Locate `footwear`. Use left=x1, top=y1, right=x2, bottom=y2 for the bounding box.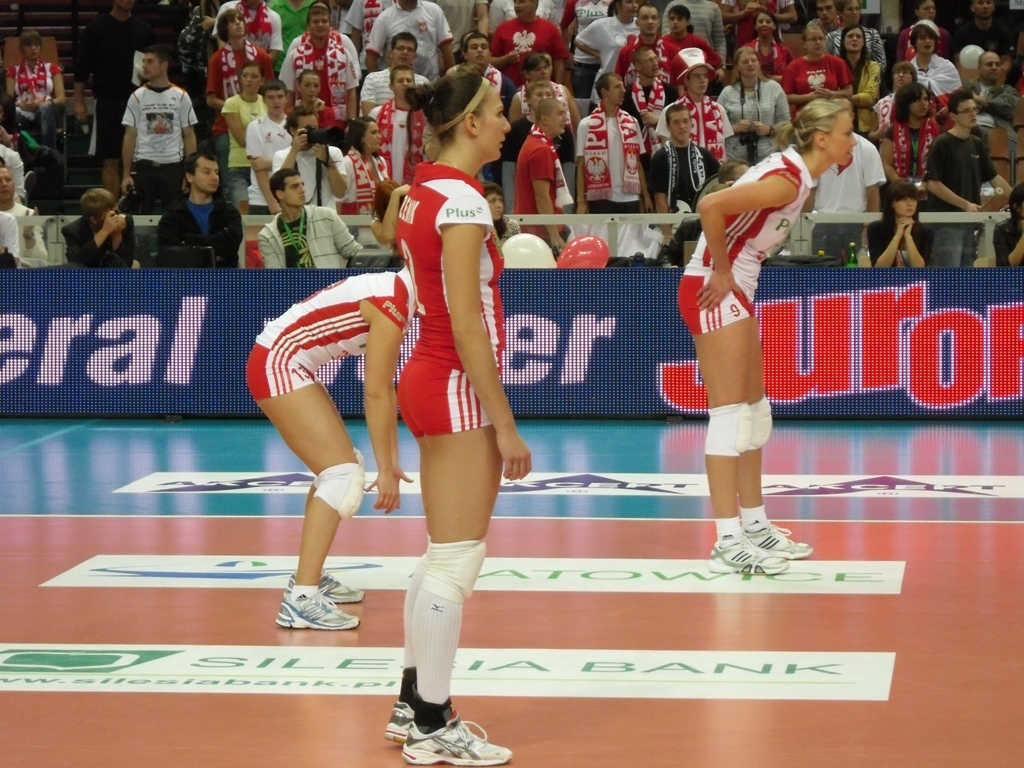
left=742, top=511, right=814, bottom=558.
